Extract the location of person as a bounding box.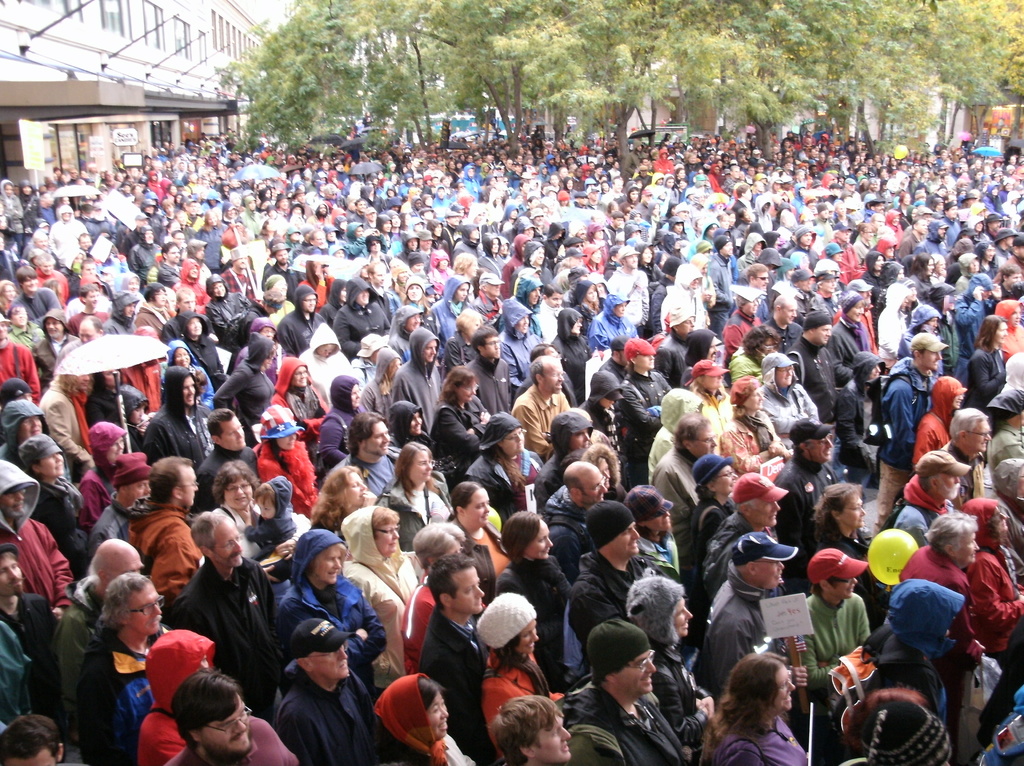
rect(326, 488, 424, 662).
